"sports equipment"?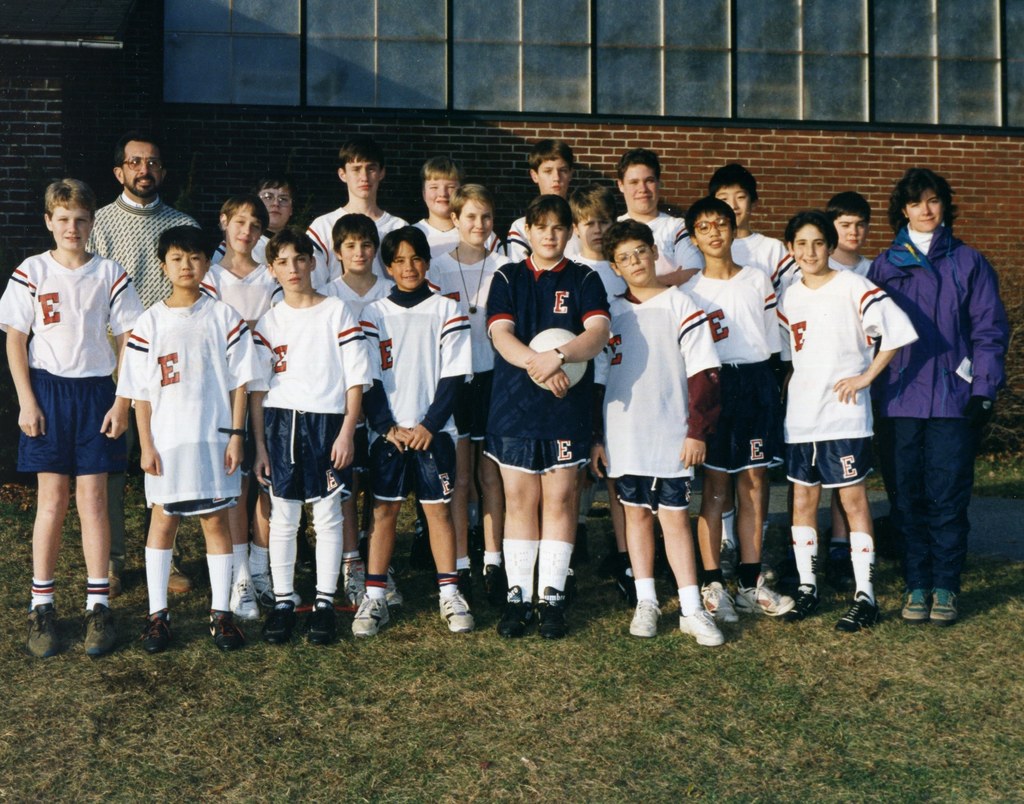
<bbox>352, 598, 389, 636</bbox>
